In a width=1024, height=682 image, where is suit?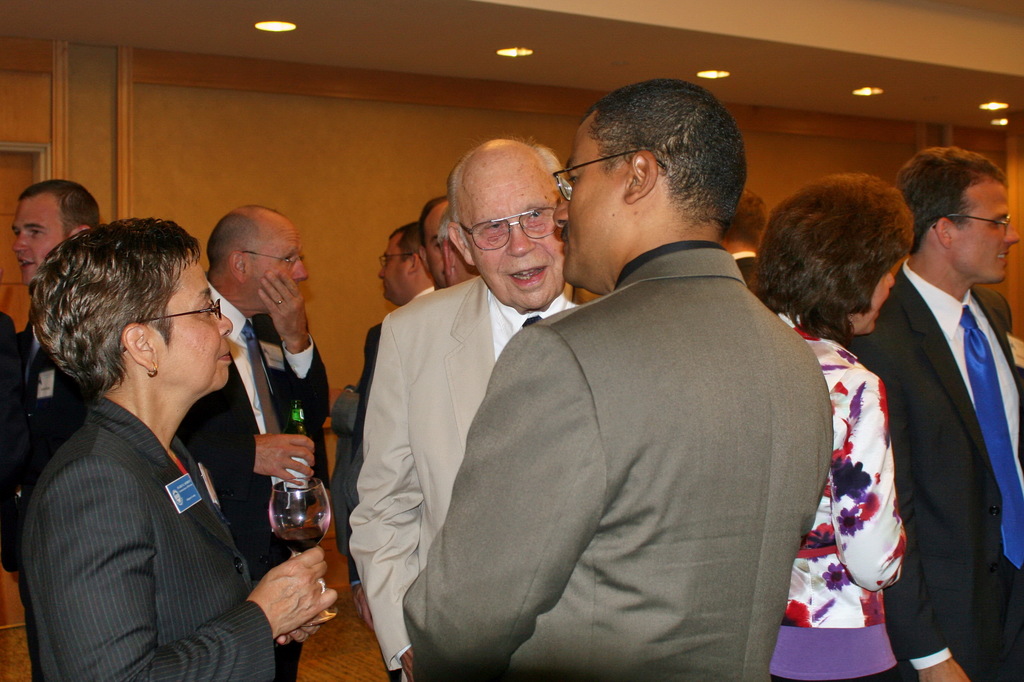
836,145,1023,667.
